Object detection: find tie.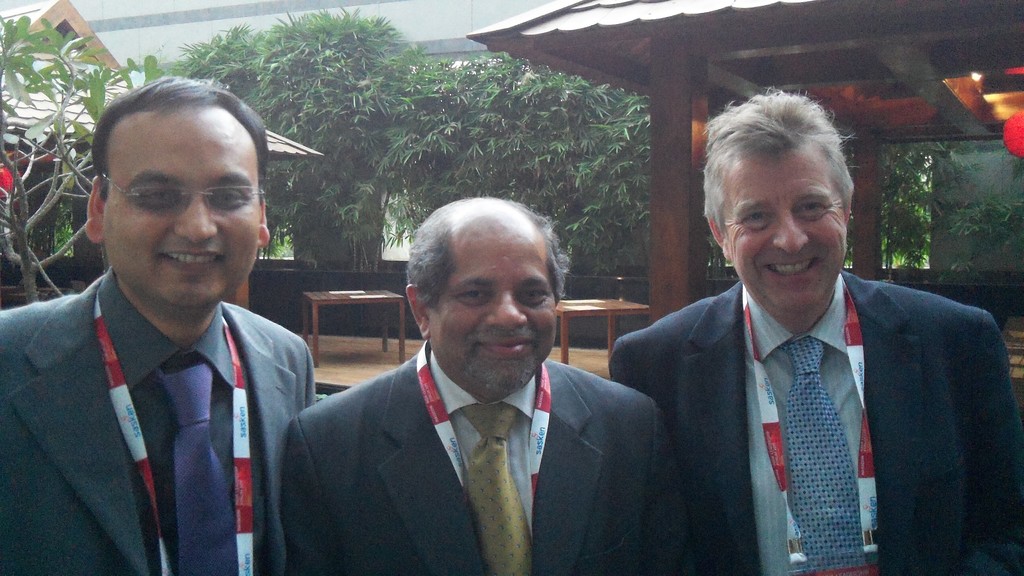
select_region(148, 353, 248, 575).
